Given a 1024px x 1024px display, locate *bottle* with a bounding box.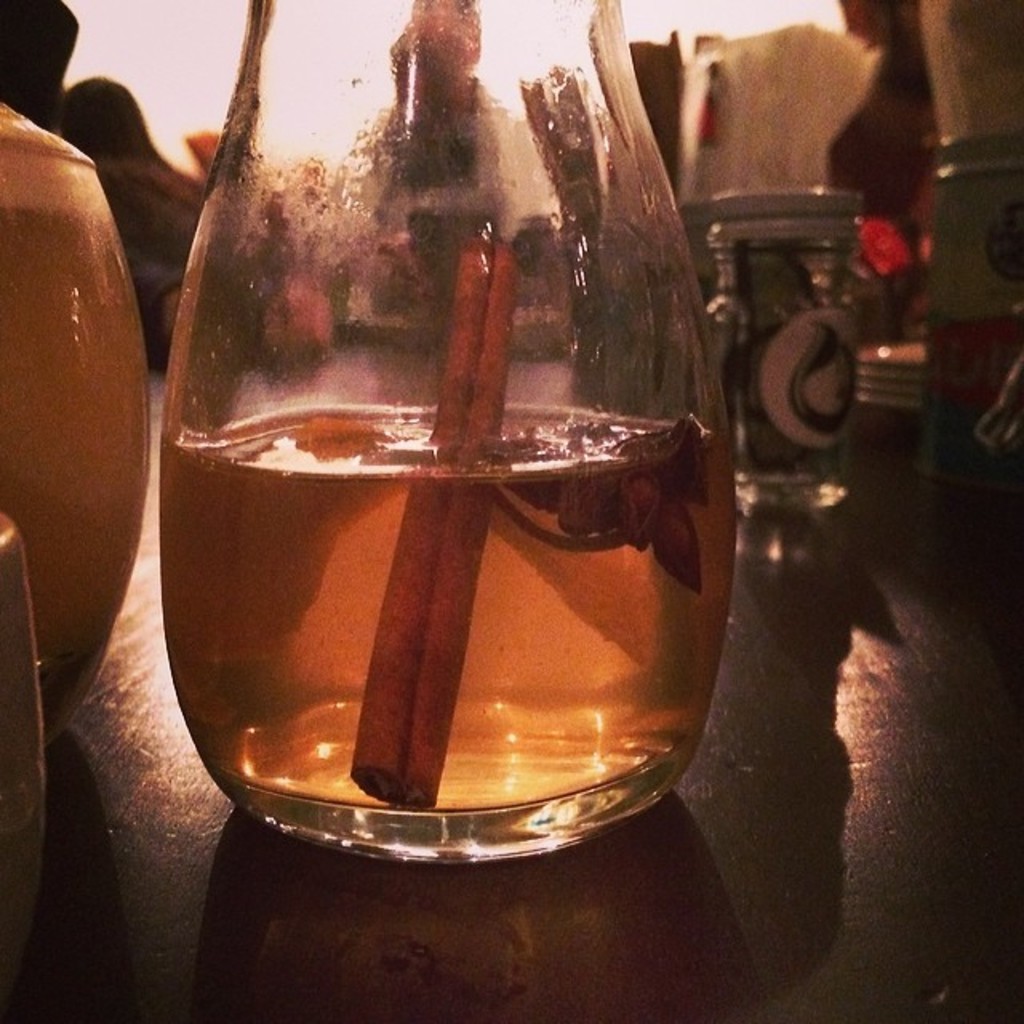
Located: {"x1": 158, "y1": 0, "x2": 734, "y2": 861}.
